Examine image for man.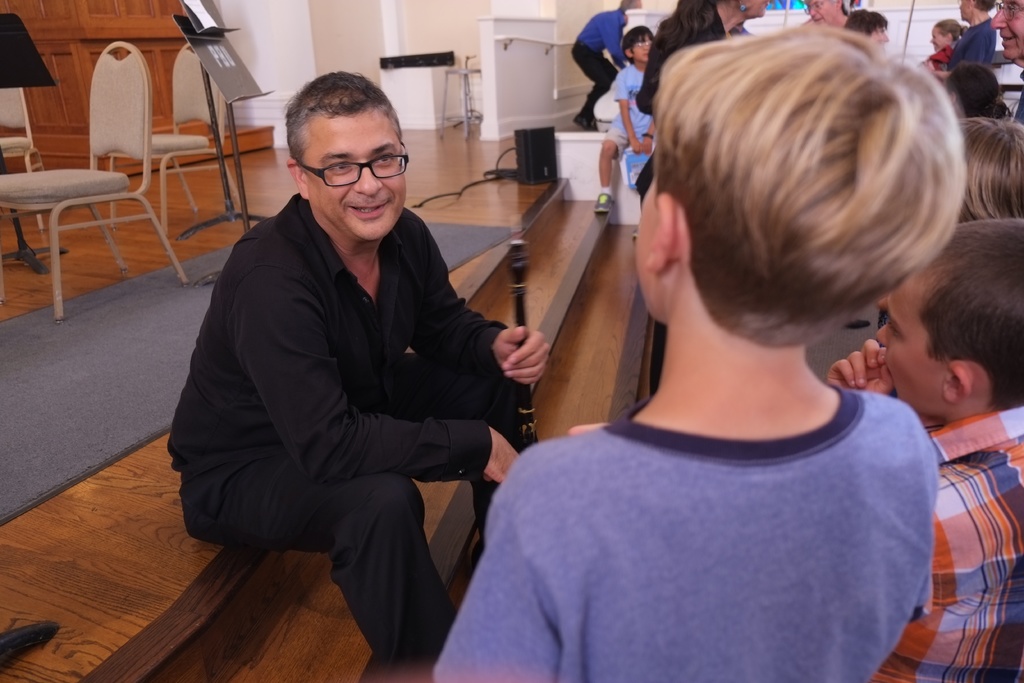
Examination result: select_region(990, 1, 1023, 128).
